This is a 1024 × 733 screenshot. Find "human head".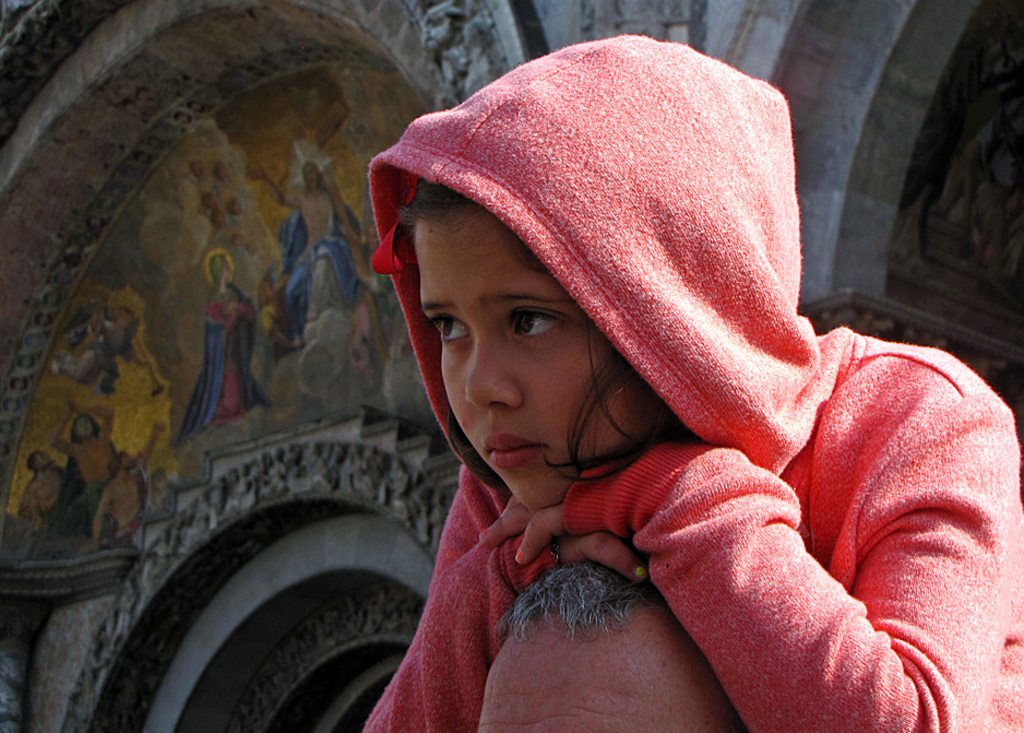
Bounding box: BBox(299, 162, 323, 189).
